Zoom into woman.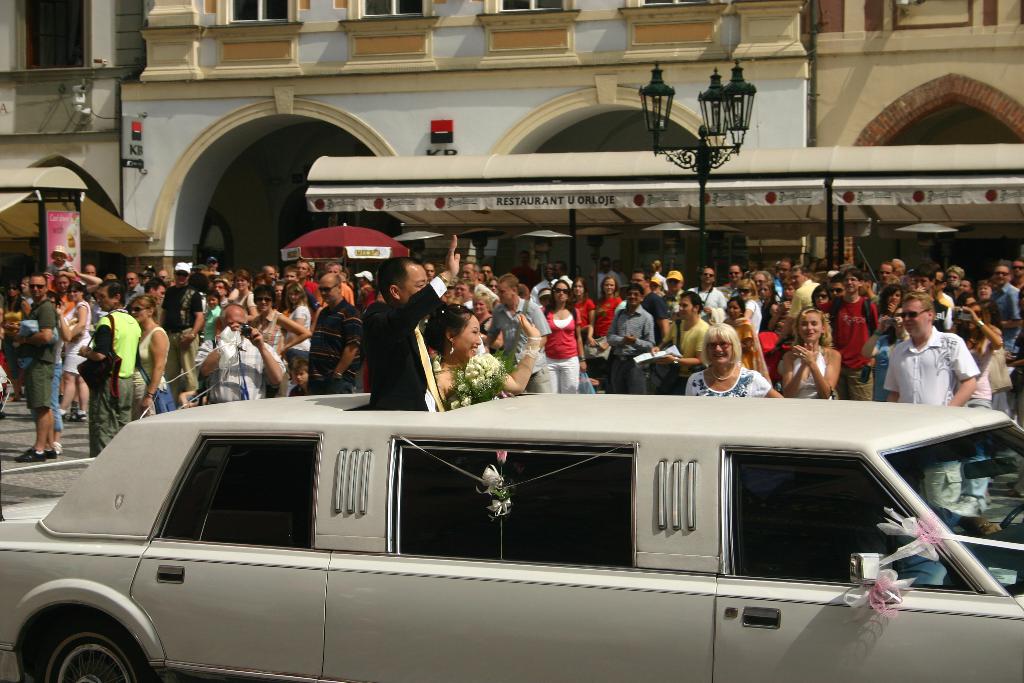
Zoom target: <bbox>131, 295, 175, 420</bbox>.
